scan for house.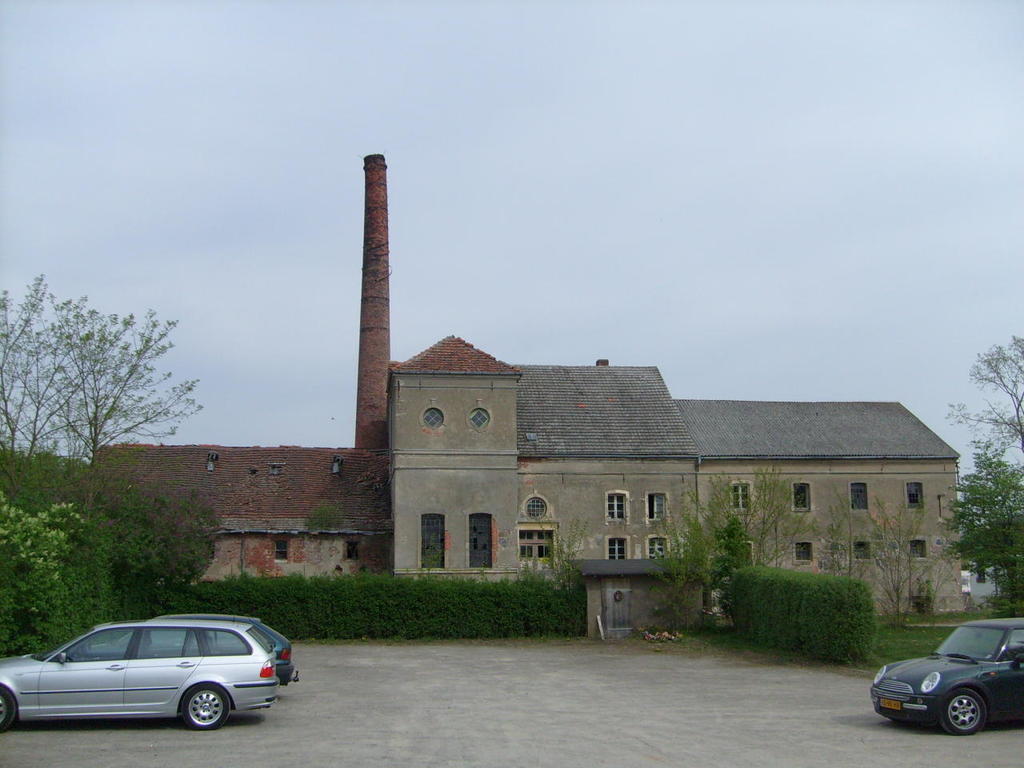
Scan result: pyautogui.locateOnScreen(958, 528, 1021, 610).
